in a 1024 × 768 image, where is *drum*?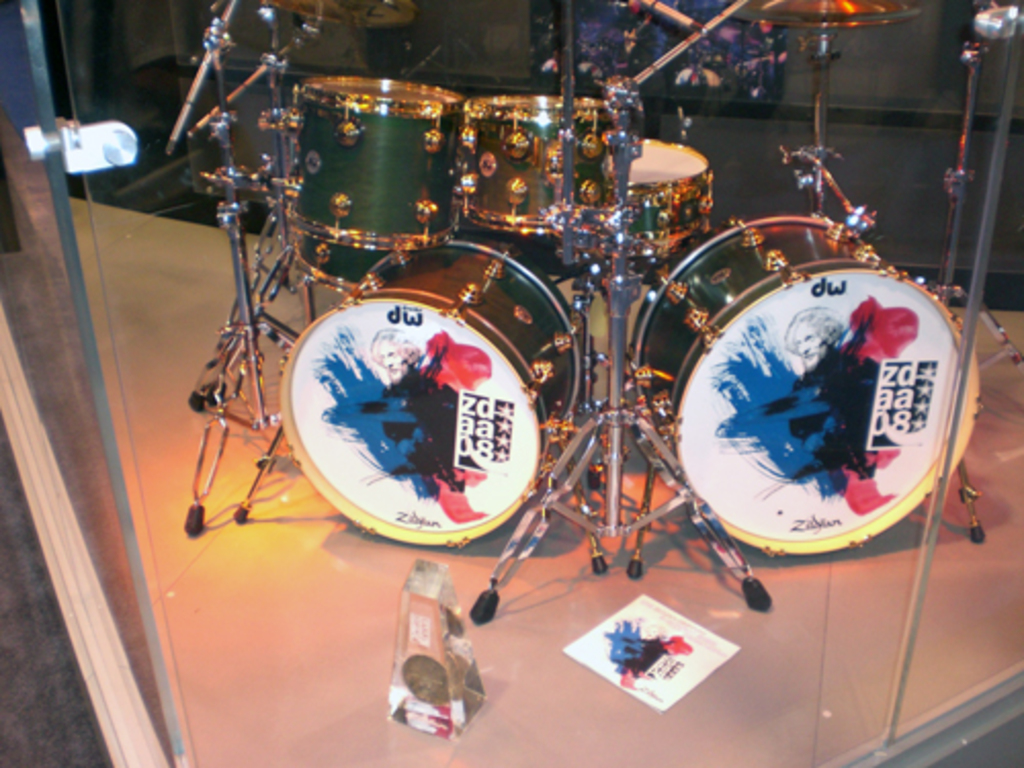
locate(287, 78, 463, 248).
